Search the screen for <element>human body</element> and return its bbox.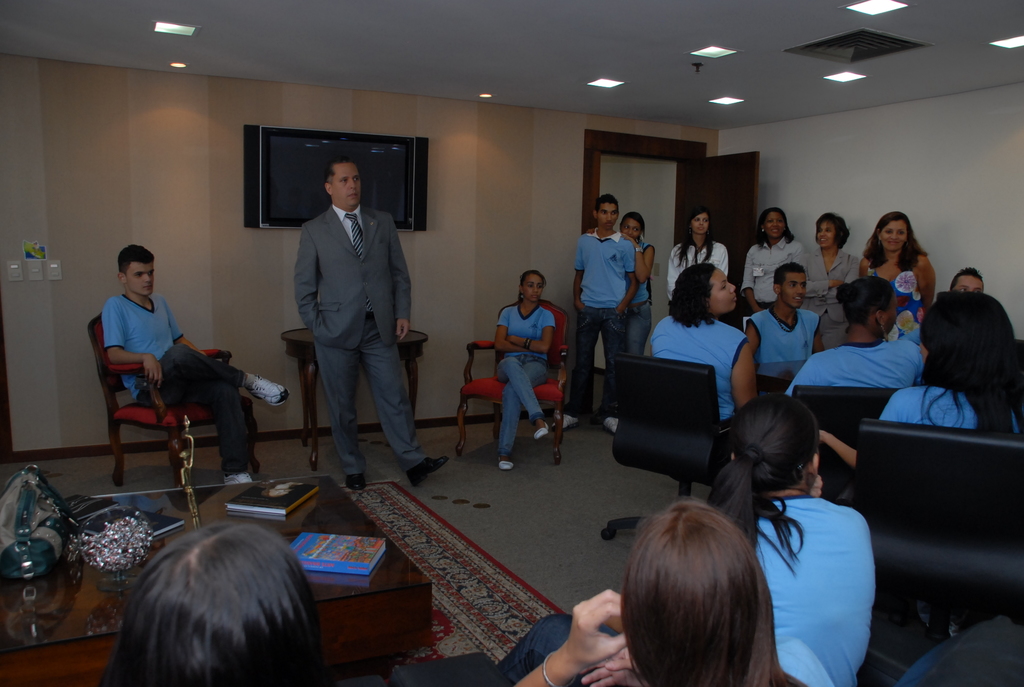
Found: {"left": 110, "top": 244, "right": 289, "bottom": 480}.
